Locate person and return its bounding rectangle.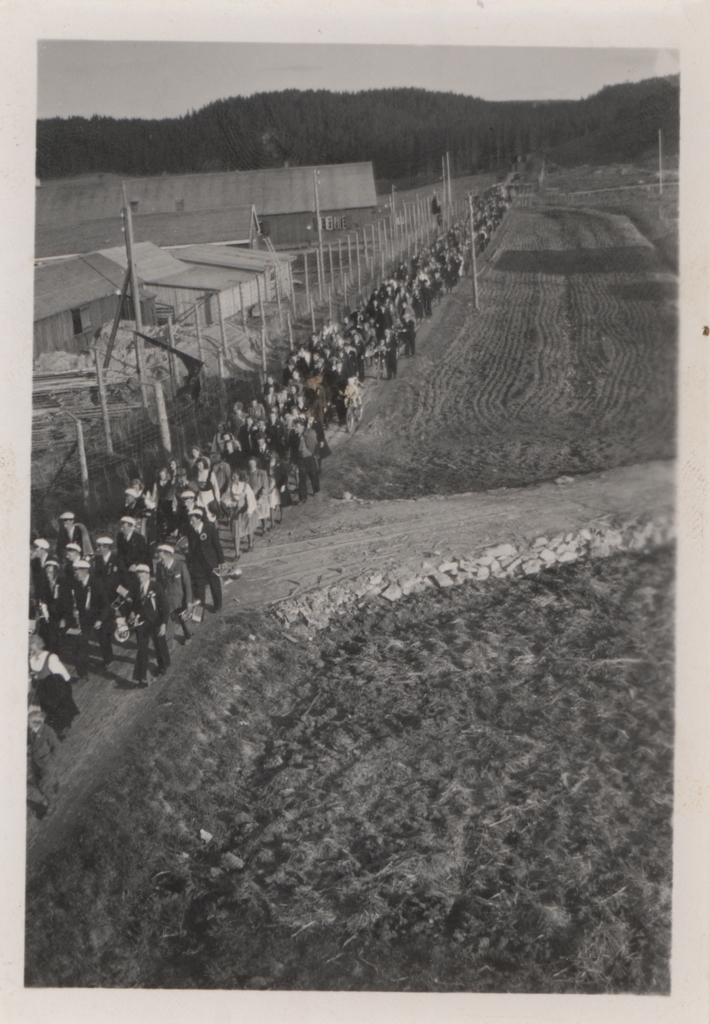
select_region(127, 566, 172, 684).
